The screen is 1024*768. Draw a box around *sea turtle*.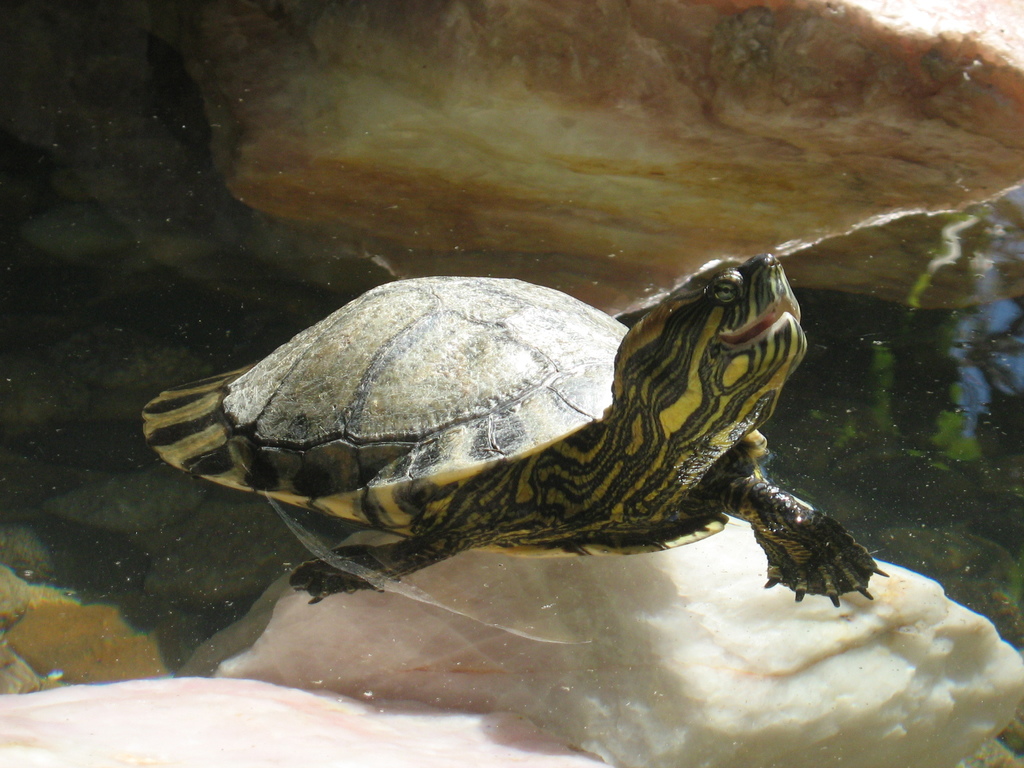
pyautogui.locateOnScreen(144, 252, 884, 604).
